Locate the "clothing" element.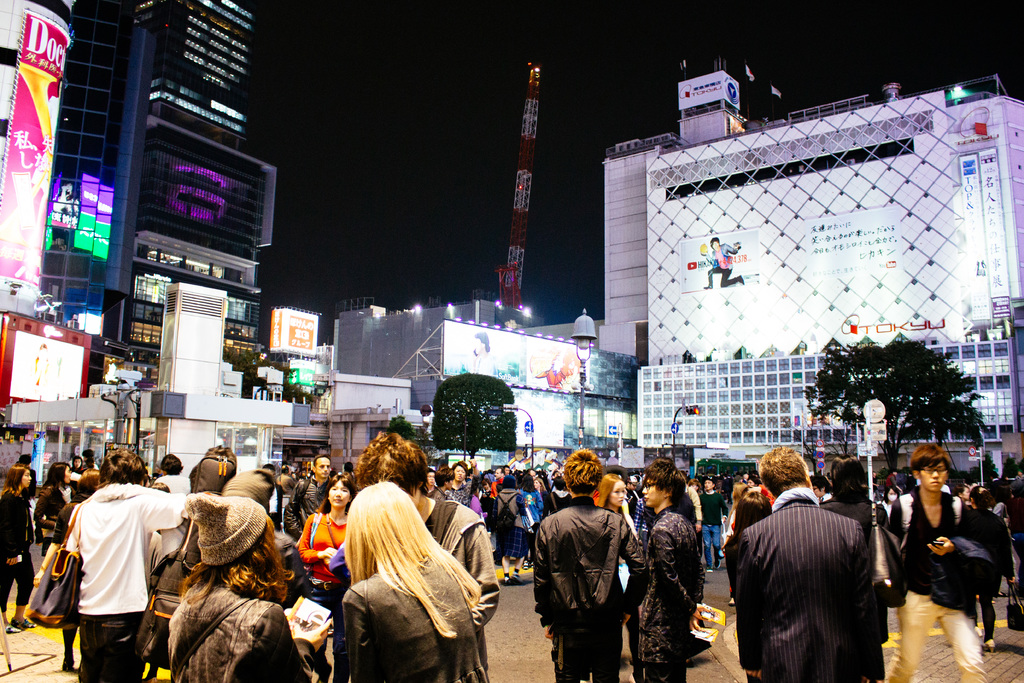
Element bbox: Rect(0, 478, 33, 603).
